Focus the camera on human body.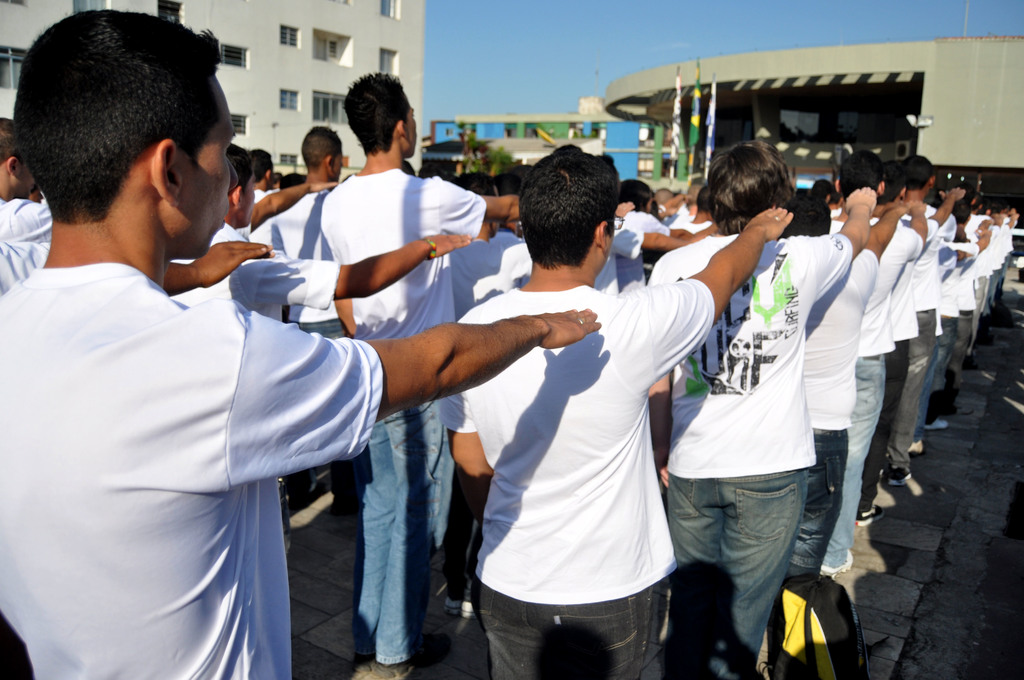
Focus region: pyautogui.locateOnScreen(0, 236, 275, 302).
